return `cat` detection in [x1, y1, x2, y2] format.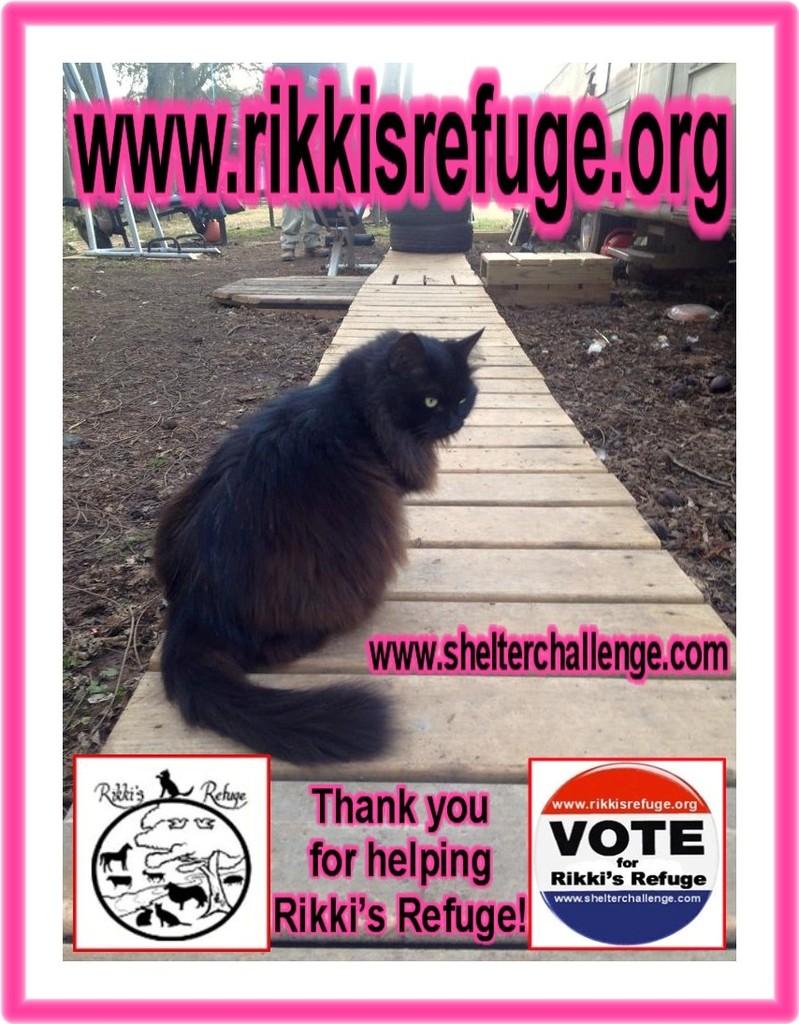
[145, 323, 488, 770].
